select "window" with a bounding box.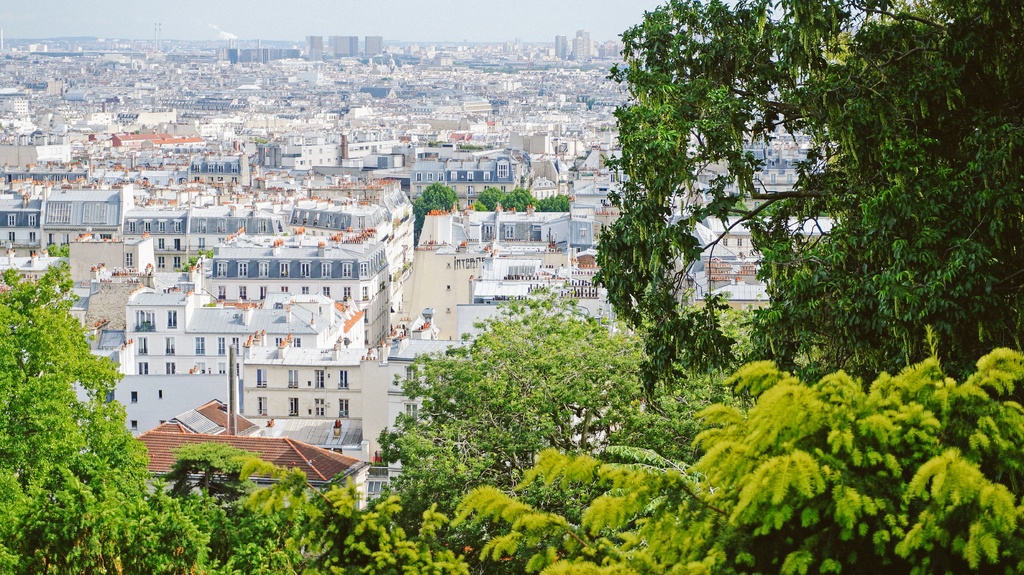
340/264/351/278.
